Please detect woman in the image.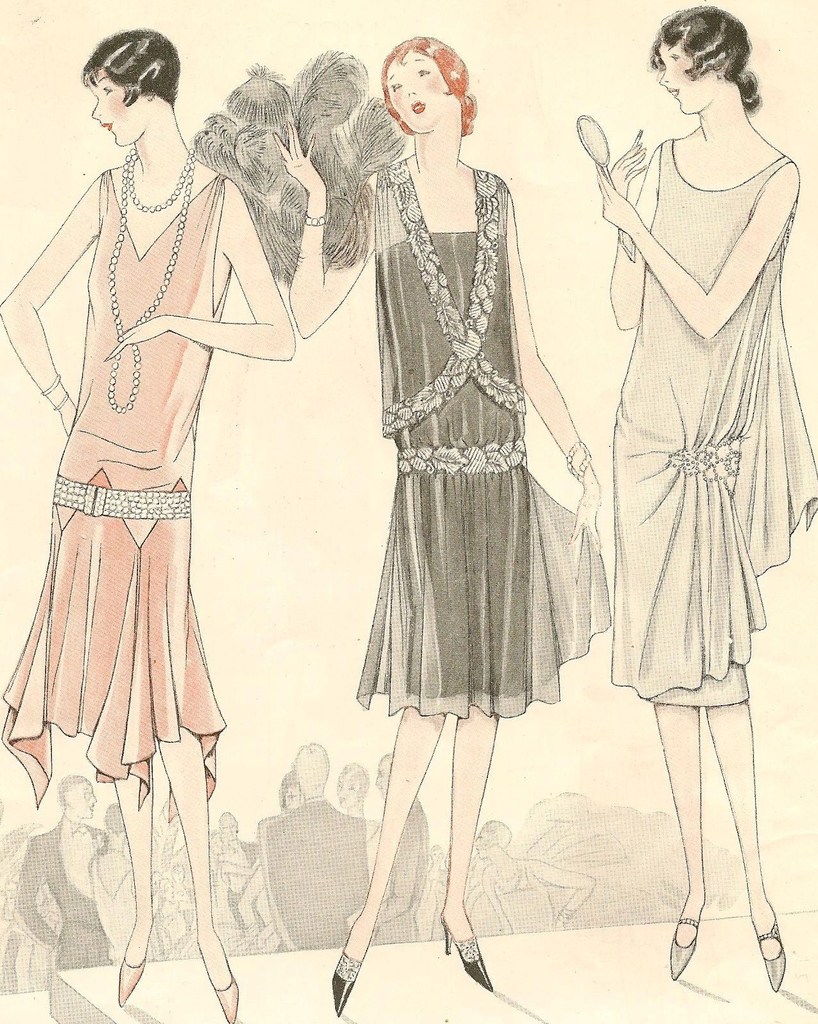
<box>599,8,816,985</box>.
